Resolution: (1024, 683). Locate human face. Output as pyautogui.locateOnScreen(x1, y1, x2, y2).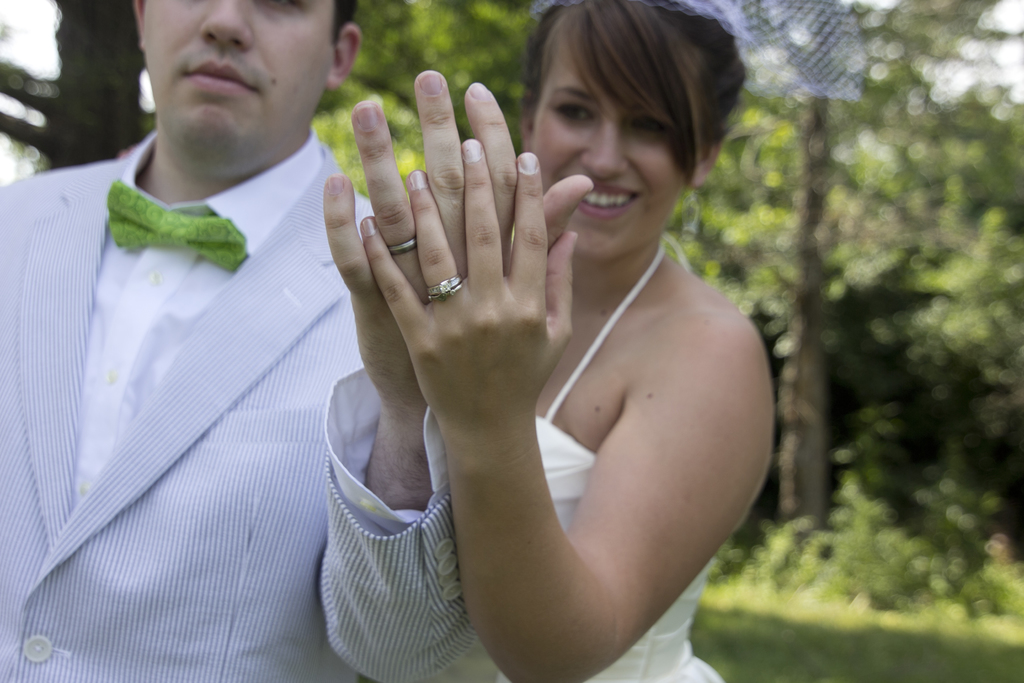
pyautogui.locateOnScreen(141, 0, 328, 147).
